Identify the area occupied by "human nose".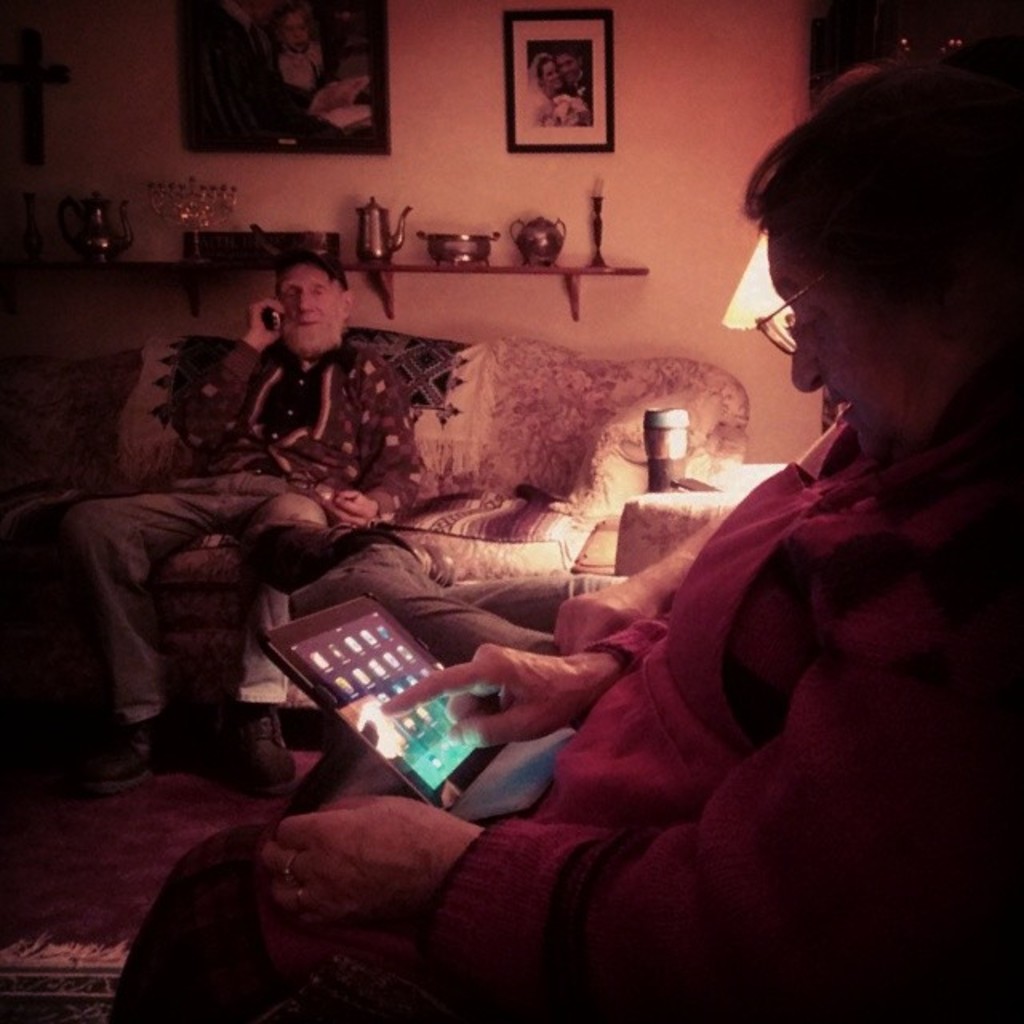
Area: 294 290 310 310.
